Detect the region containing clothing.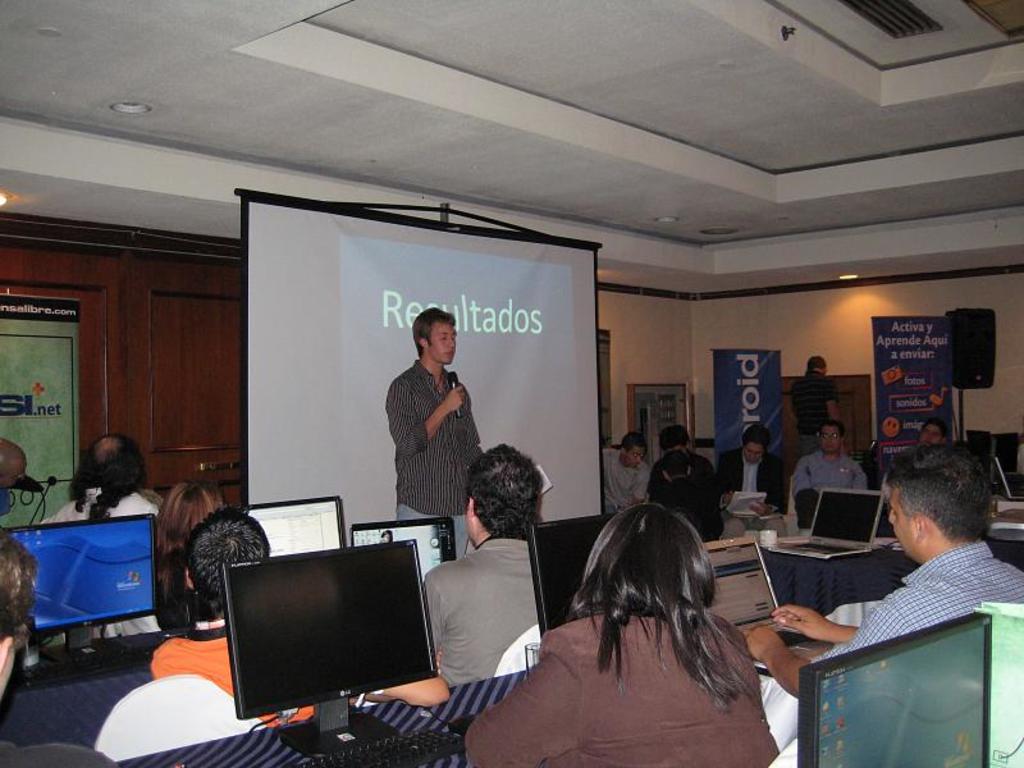
bbox(462, 608, 778, 767).
